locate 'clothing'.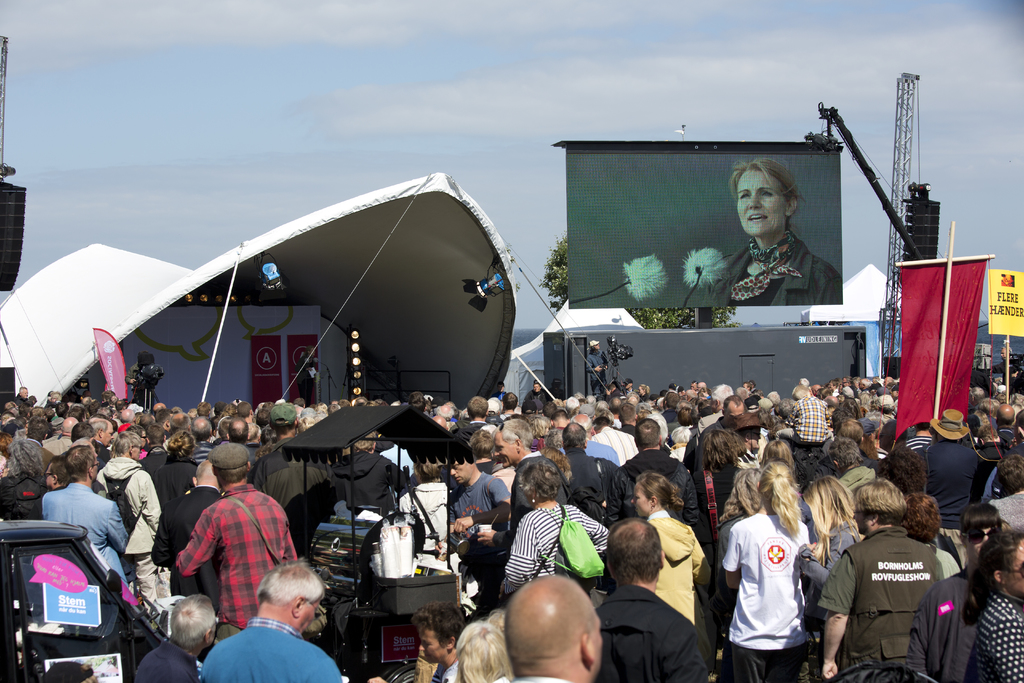
Bounding box: box=[822, 530, 940, 682].
